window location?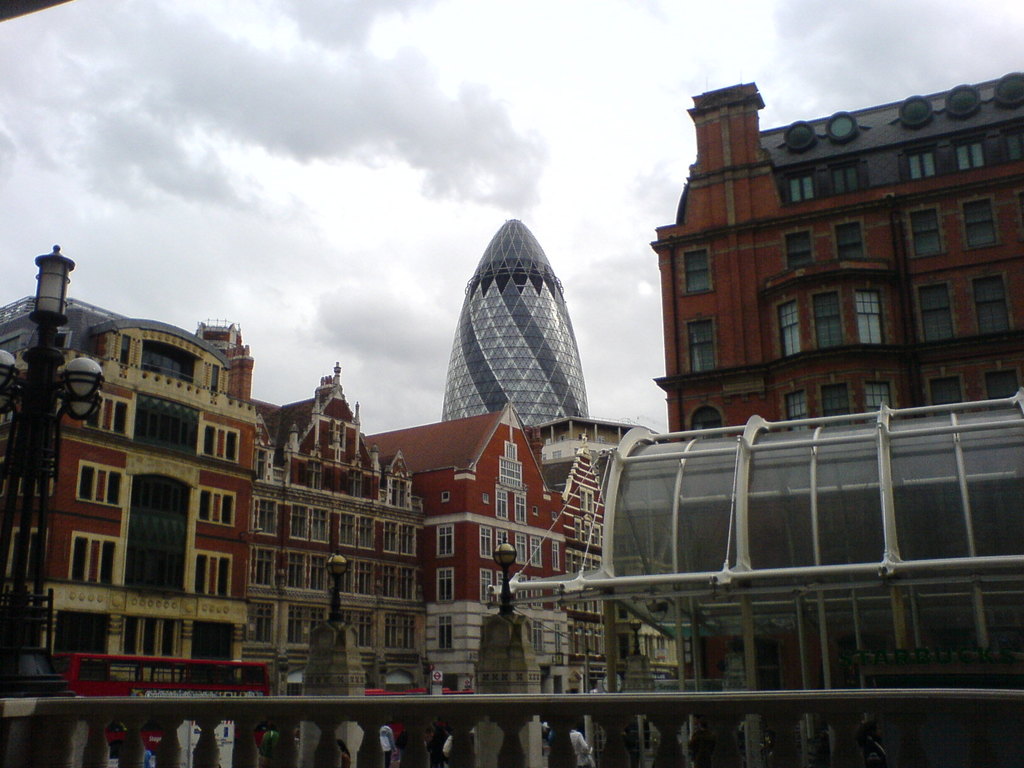
l=511, t=493, r=527, b=524
